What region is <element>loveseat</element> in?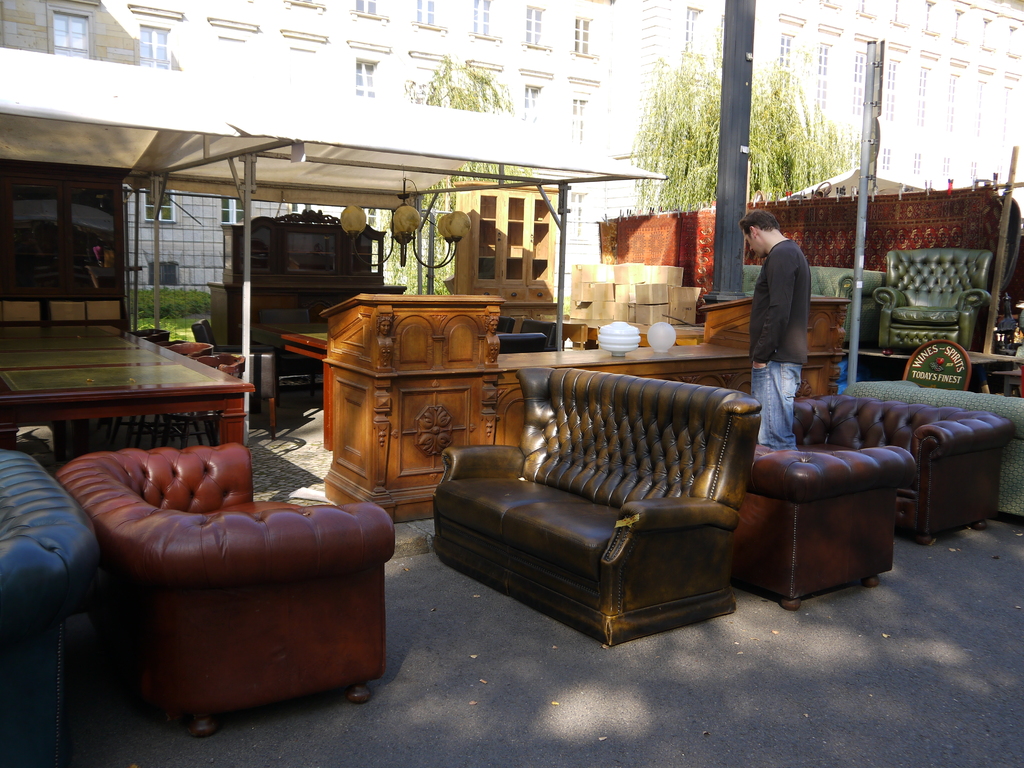
[796,389,1011,544].
